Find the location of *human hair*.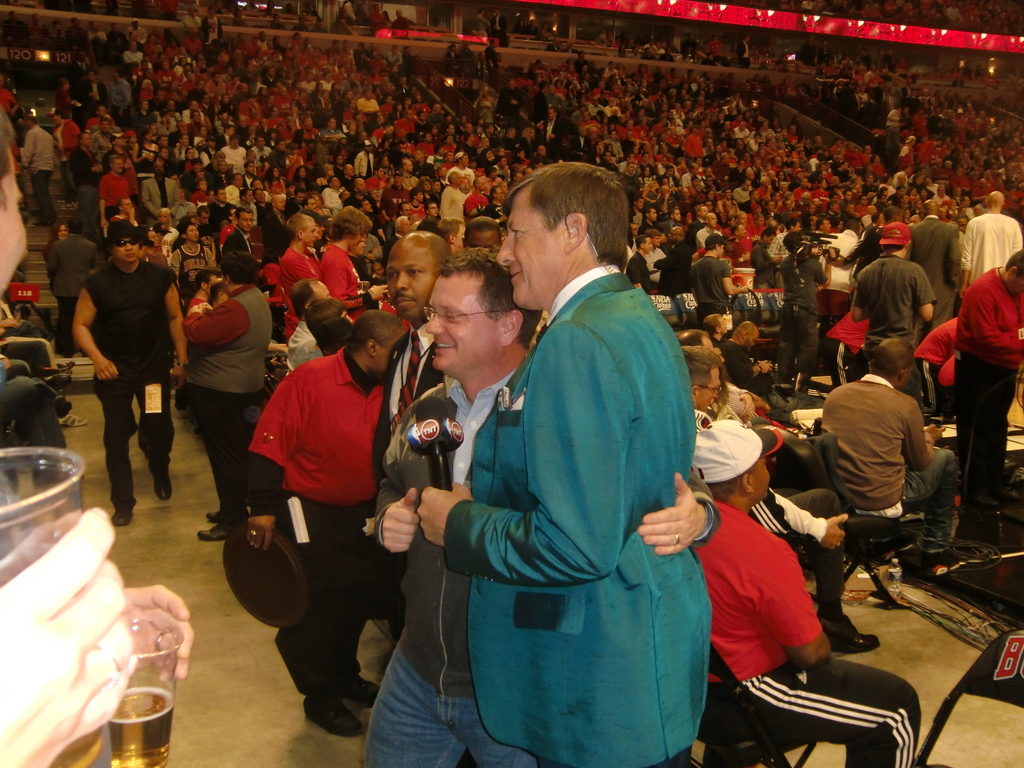
Location: bbox=(294, 294, 344, 333).
